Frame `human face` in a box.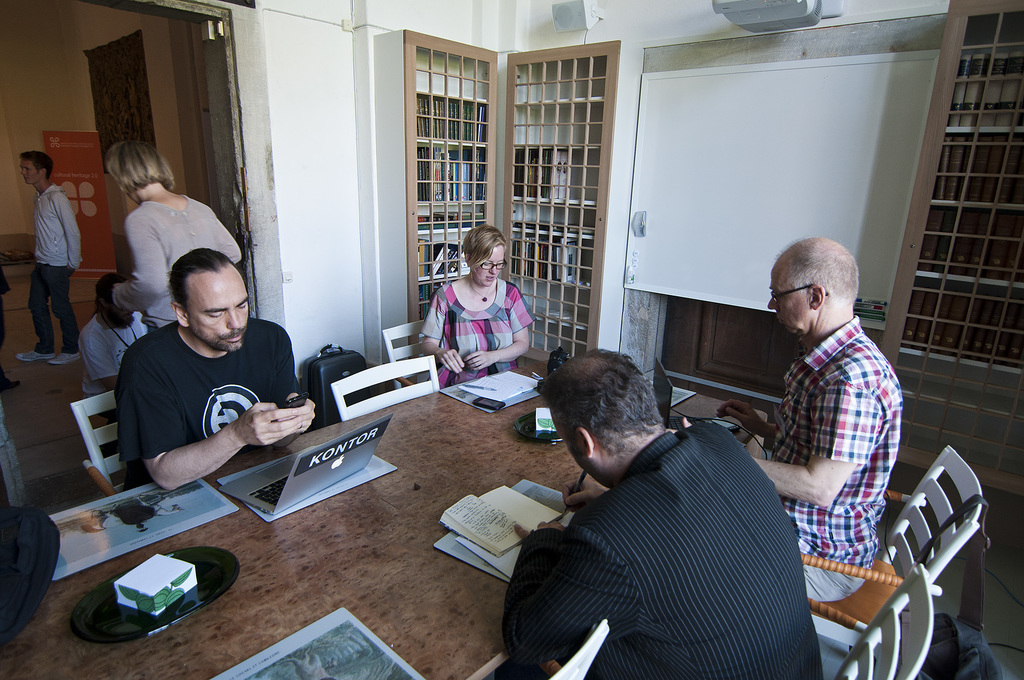
locate(102, 296, 135, 317).
